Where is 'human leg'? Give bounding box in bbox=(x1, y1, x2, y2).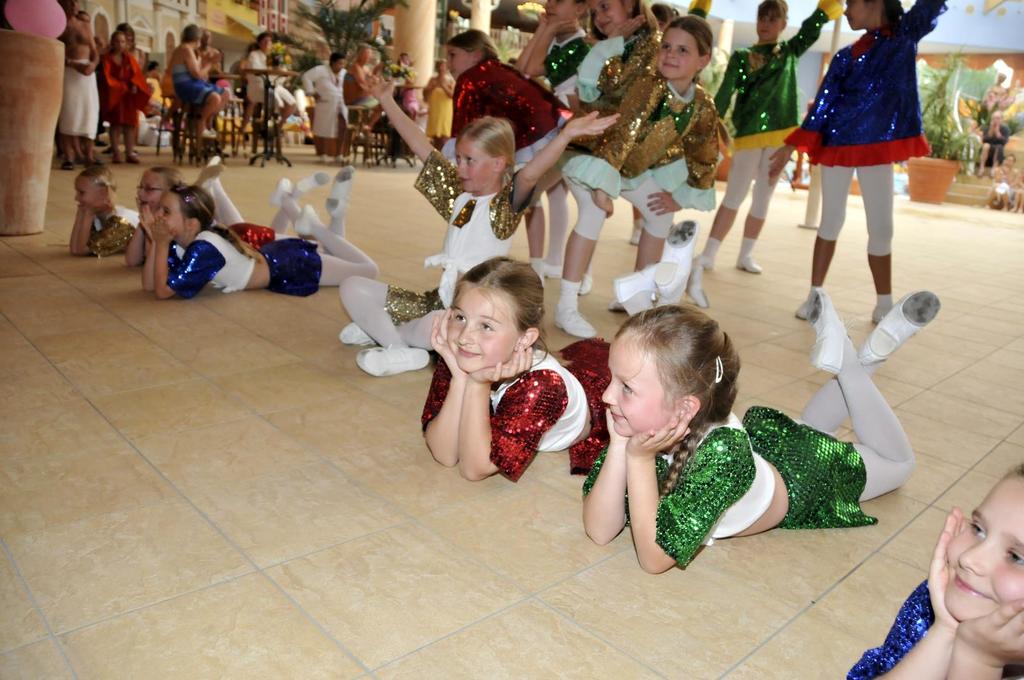
bbox=(211, 156, 243, 235).
